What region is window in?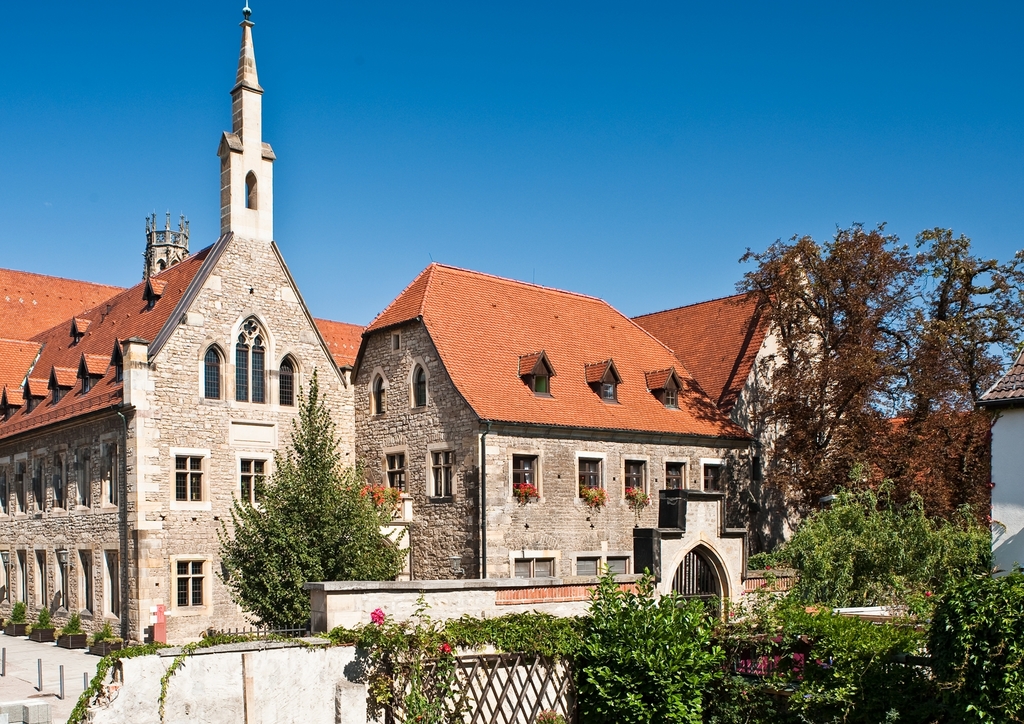
left=661, top=456, right=689, bottom=494.
